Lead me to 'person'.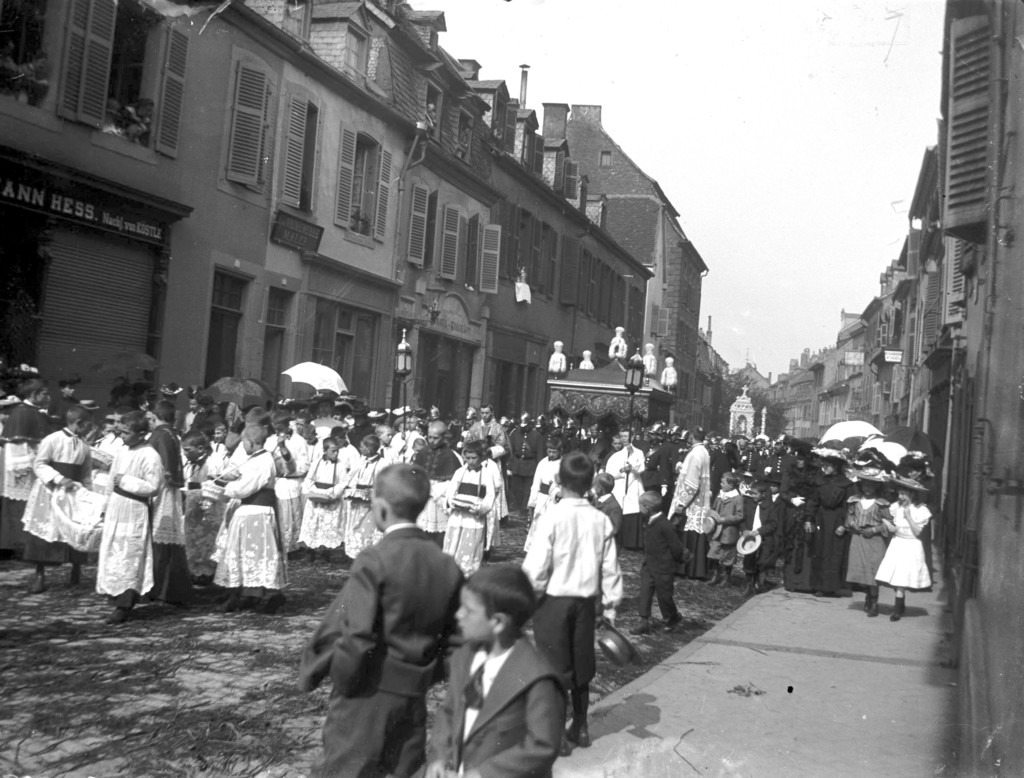
Lead to <region>115, 93, 148, 137</region>.
